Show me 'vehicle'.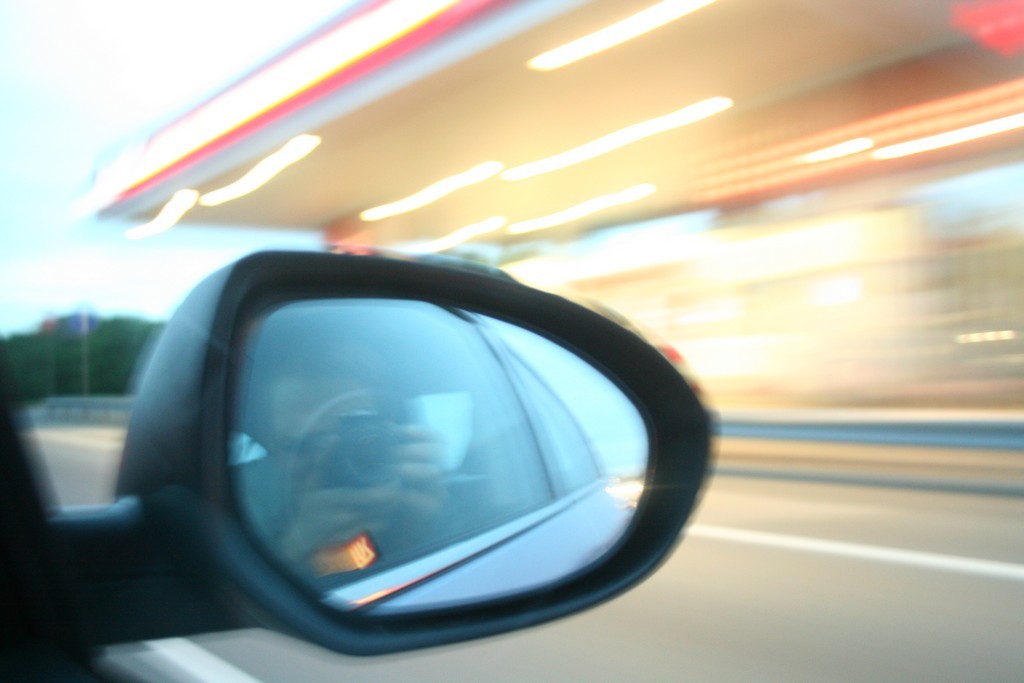
'vehicle' is here: rect(5, 260, 715, 664).
